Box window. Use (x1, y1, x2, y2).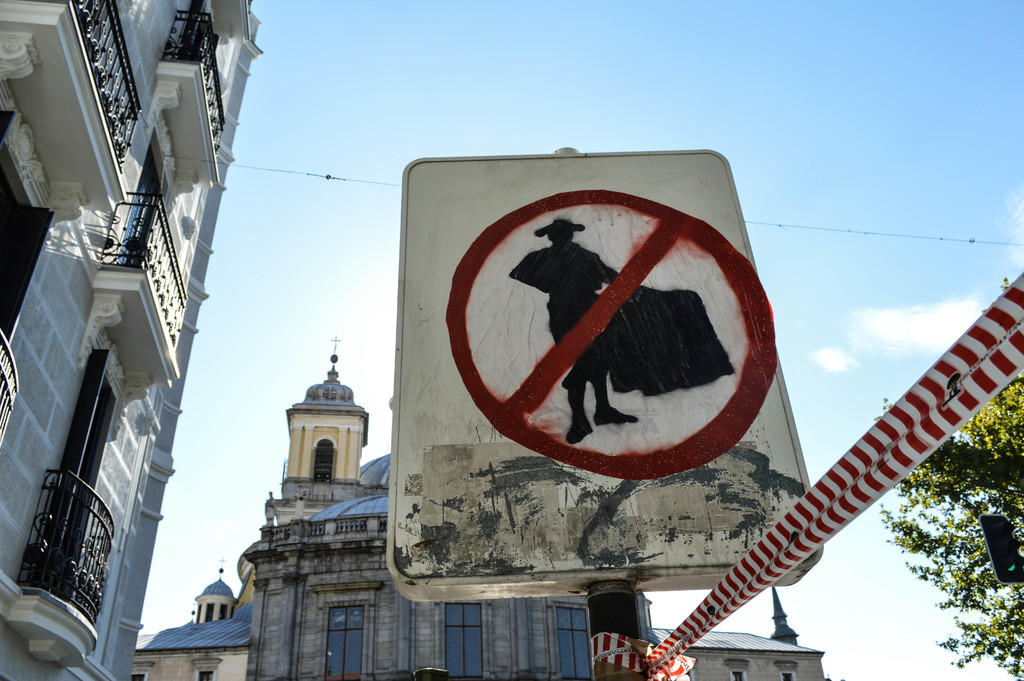
(309, 439, 337, 482).
